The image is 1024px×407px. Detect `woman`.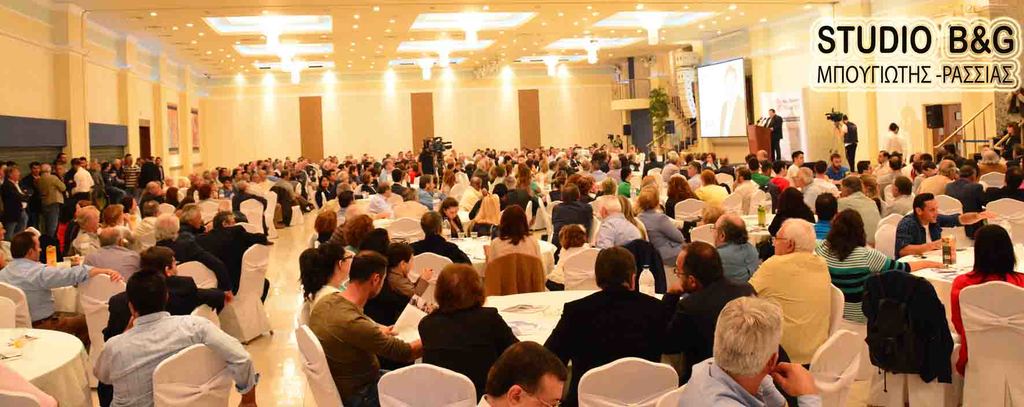
Detection: [515, 165, 541, 194].
